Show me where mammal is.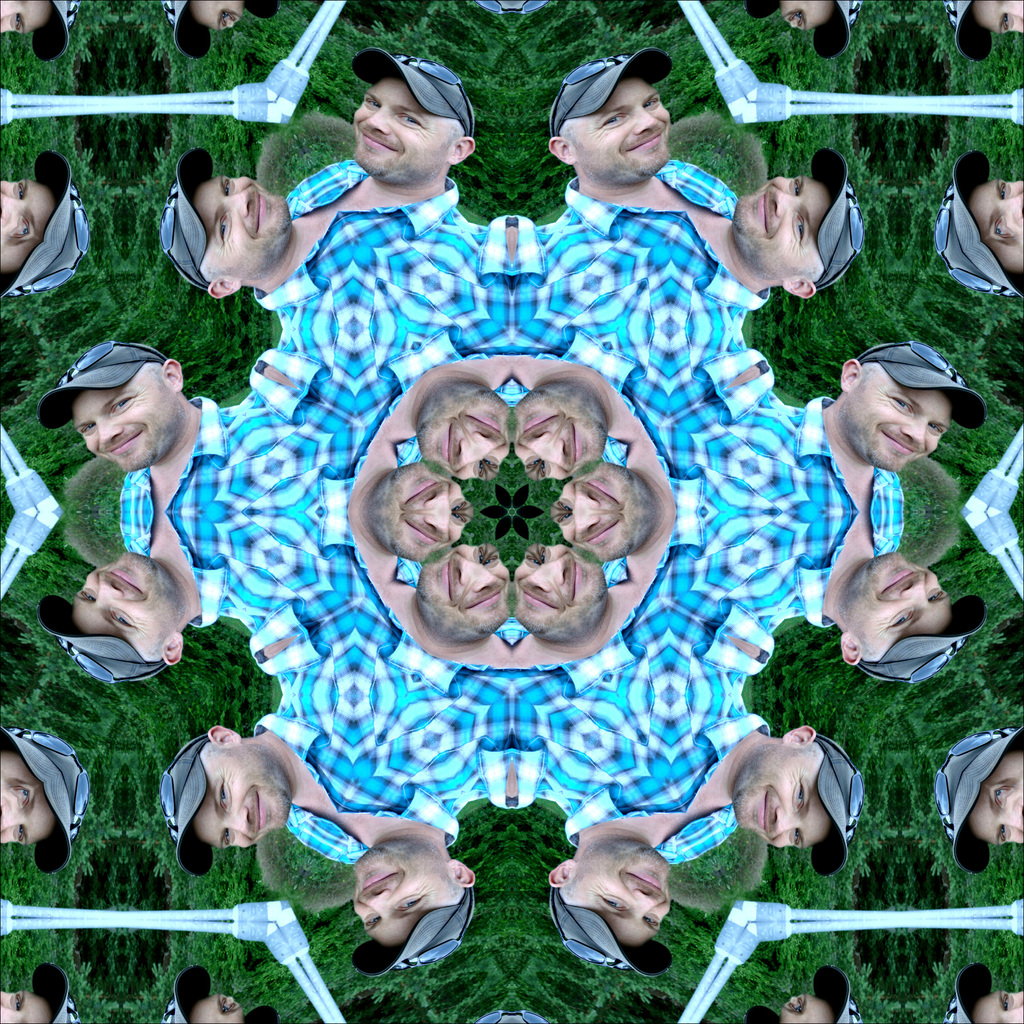
mammal is at <bbox>32, 548, 249, 687</bbox>.
